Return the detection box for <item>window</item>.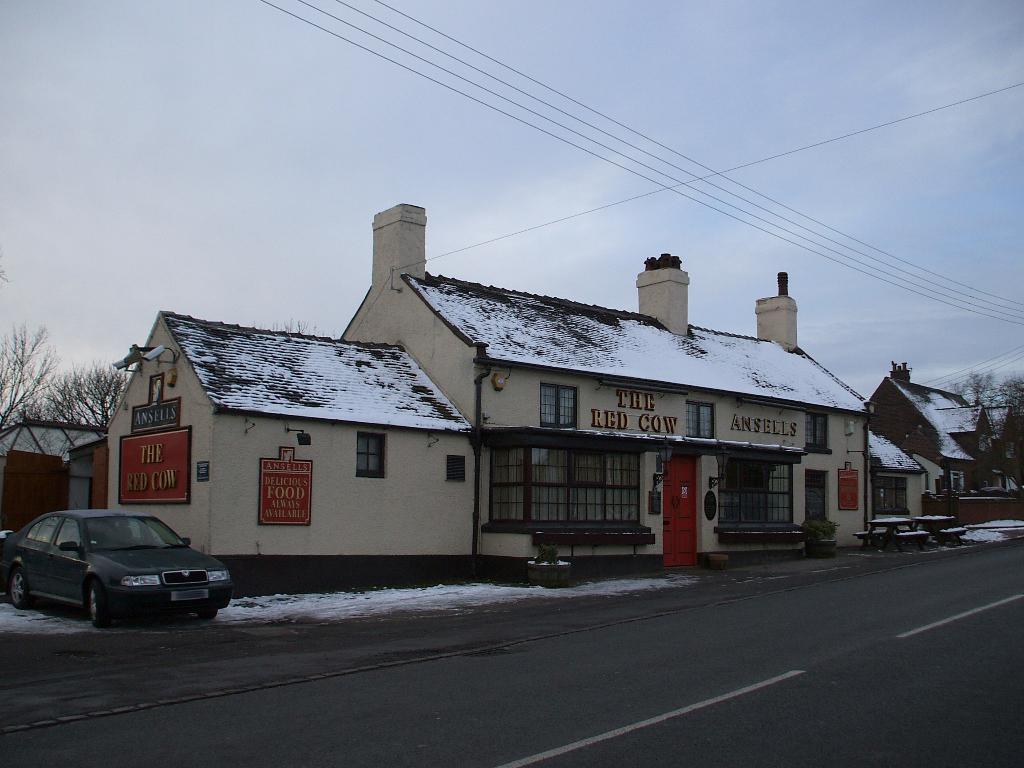
bbox=(486, 448, 524, 522).
